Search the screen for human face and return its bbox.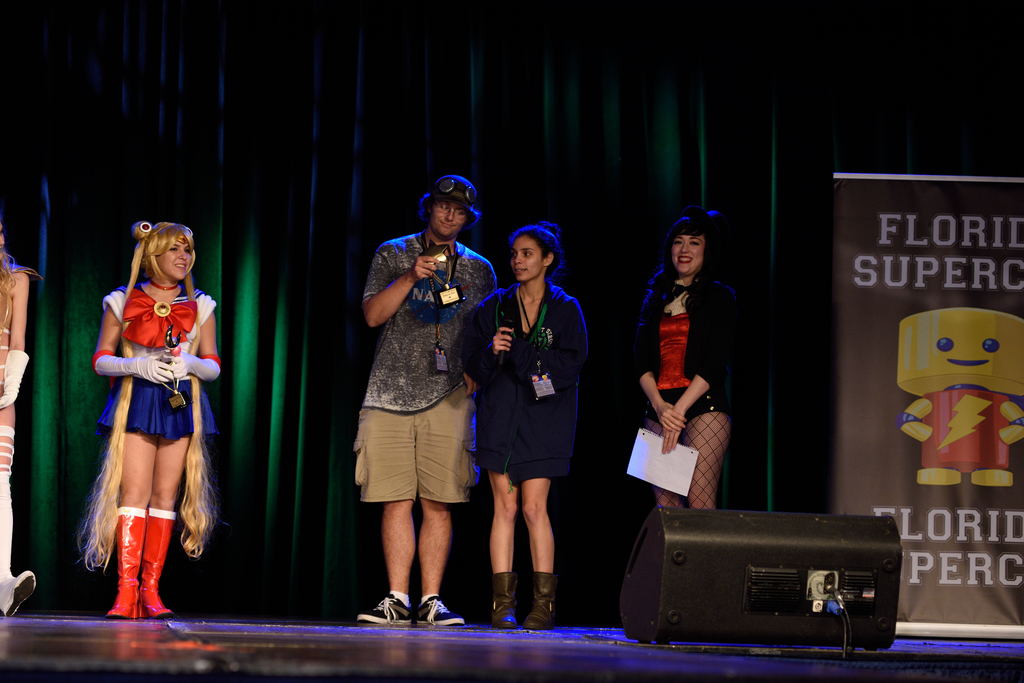
Found: l=510, t=236, r=547, b=277.
